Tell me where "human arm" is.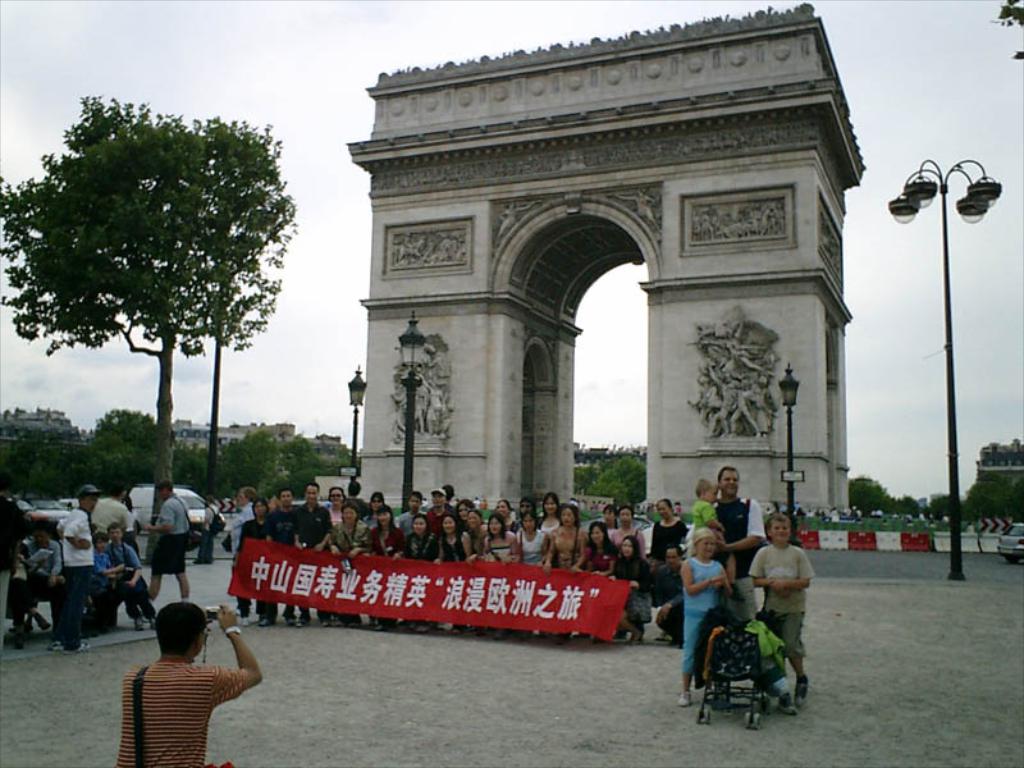
"human arm" is at bbox=[207, 604, 265, 710].
